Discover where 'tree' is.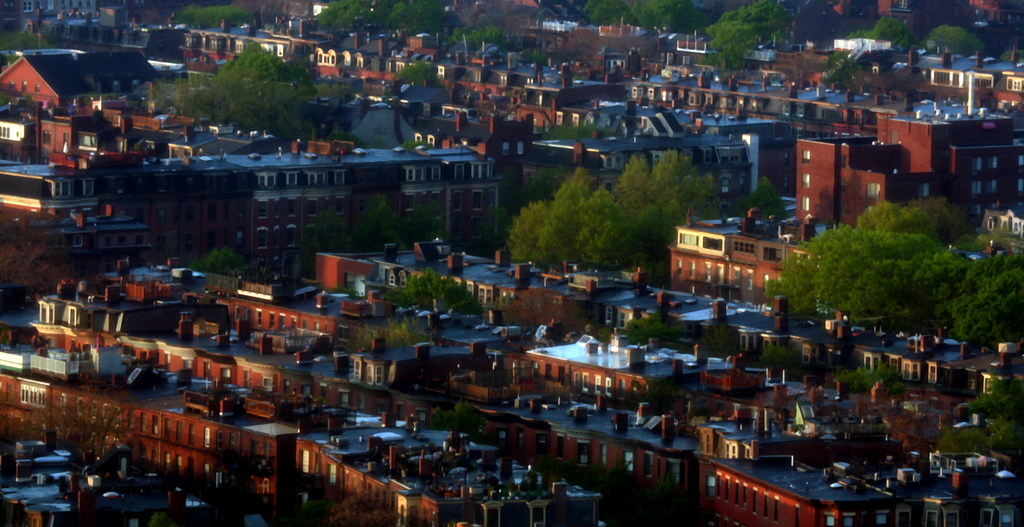
Discovered at (x1=215, y1=40, x2=286, y2=96).
